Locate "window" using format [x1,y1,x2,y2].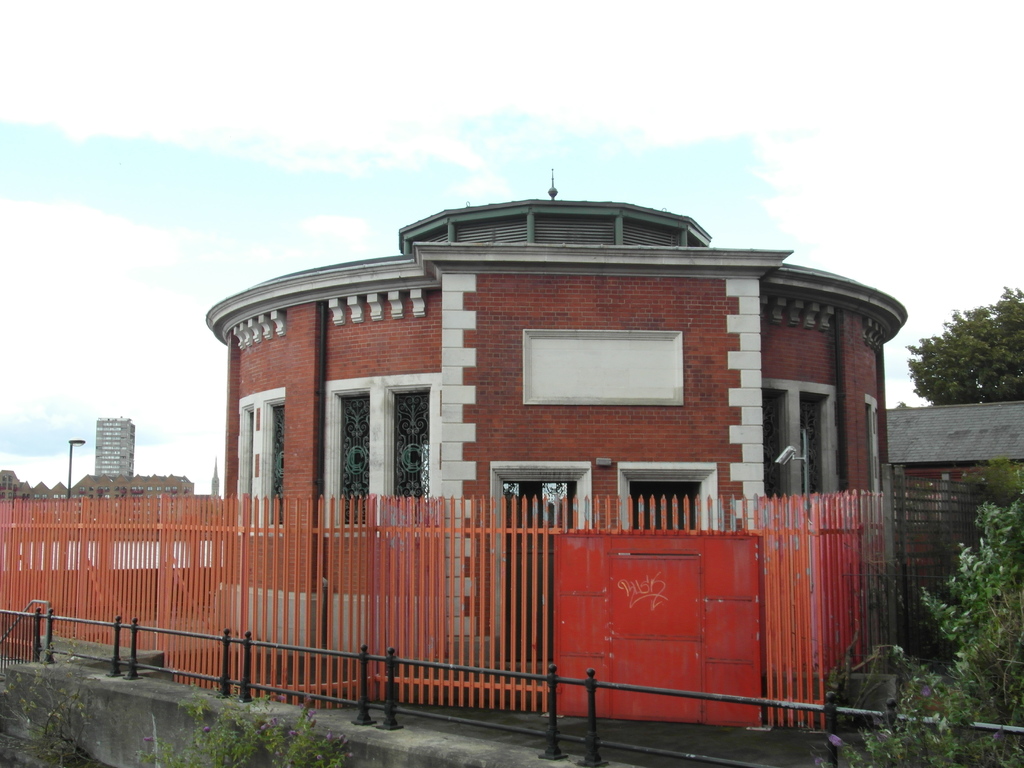
[499,477,585,644].
